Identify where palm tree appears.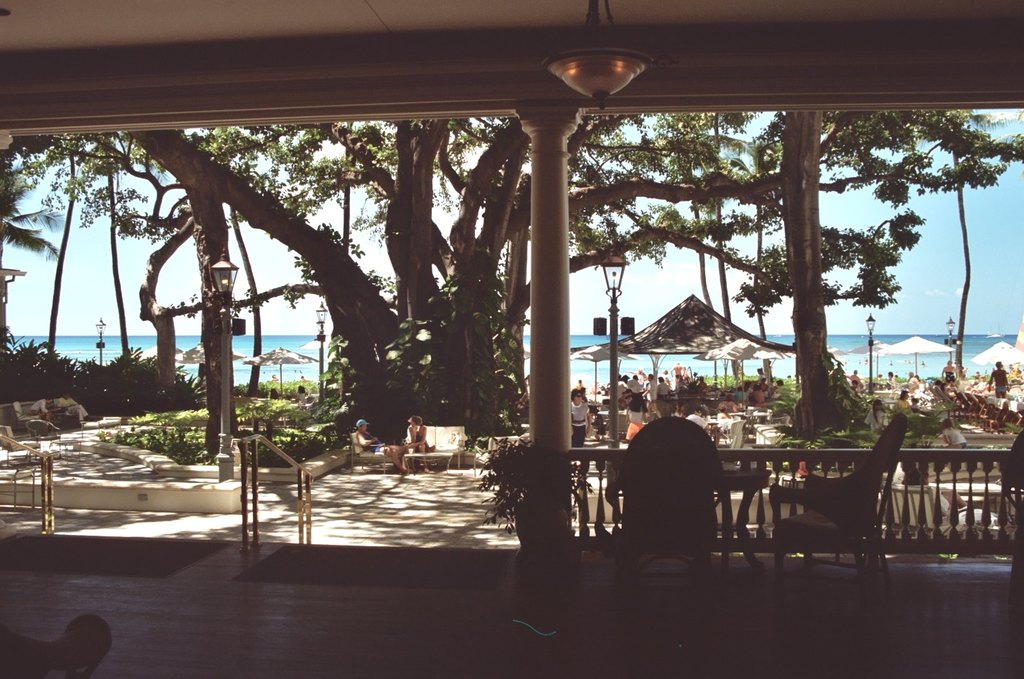
Appears at box(0, 169, 74, 265).
